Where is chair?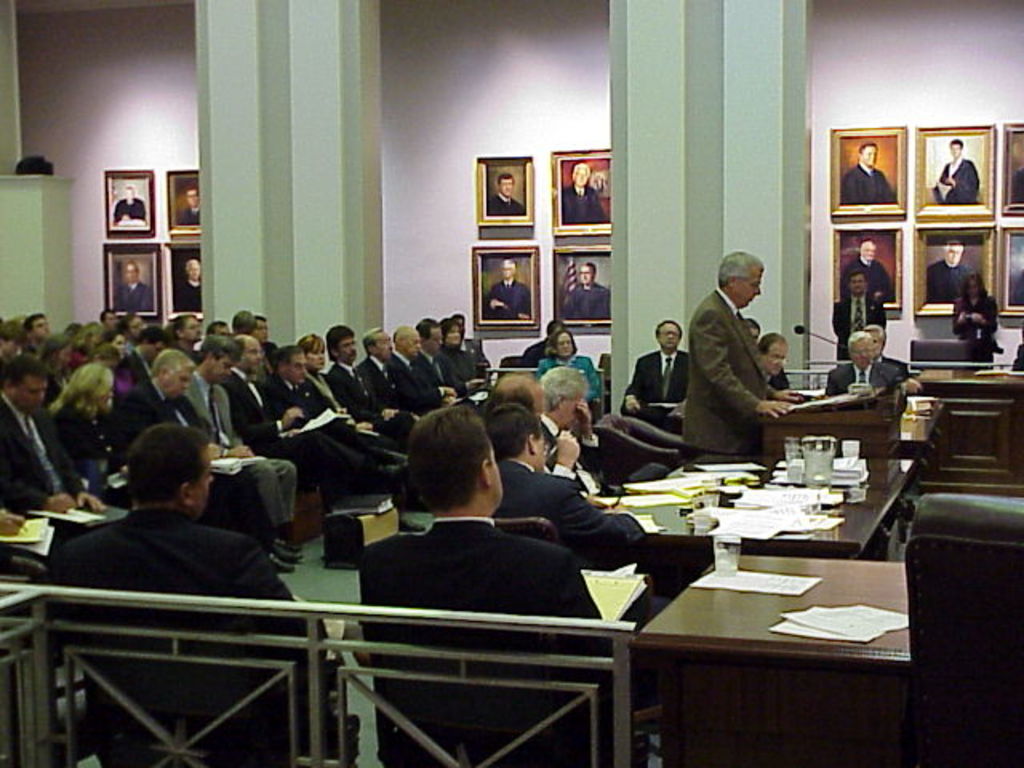
BBox(62, 581, 314, 766).
